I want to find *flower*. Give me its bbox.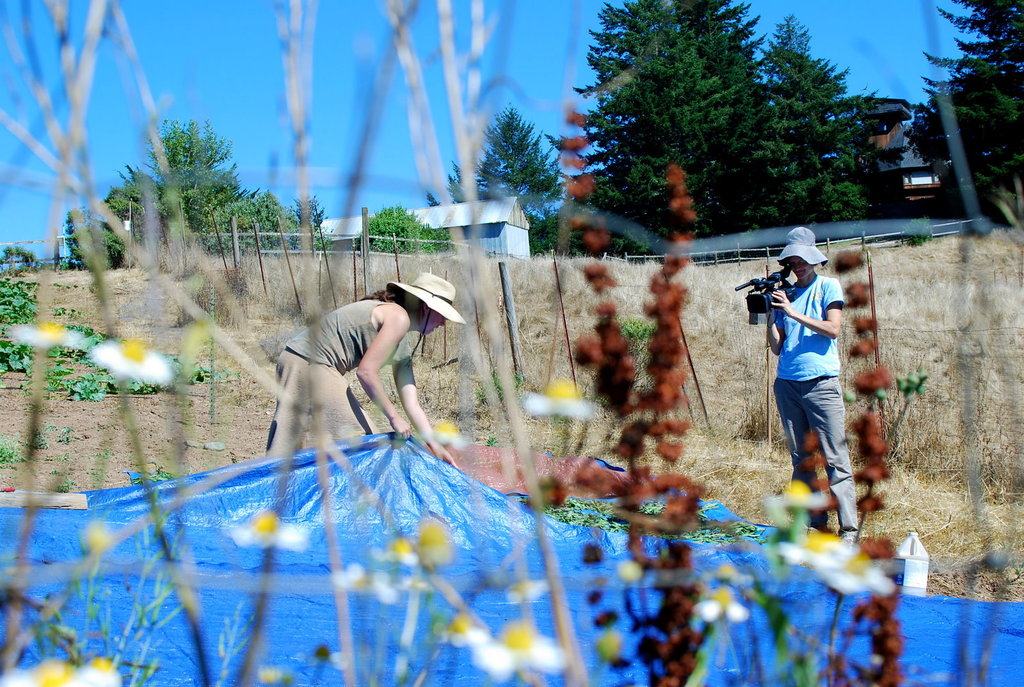
locate(2, 657, 123, 686).
